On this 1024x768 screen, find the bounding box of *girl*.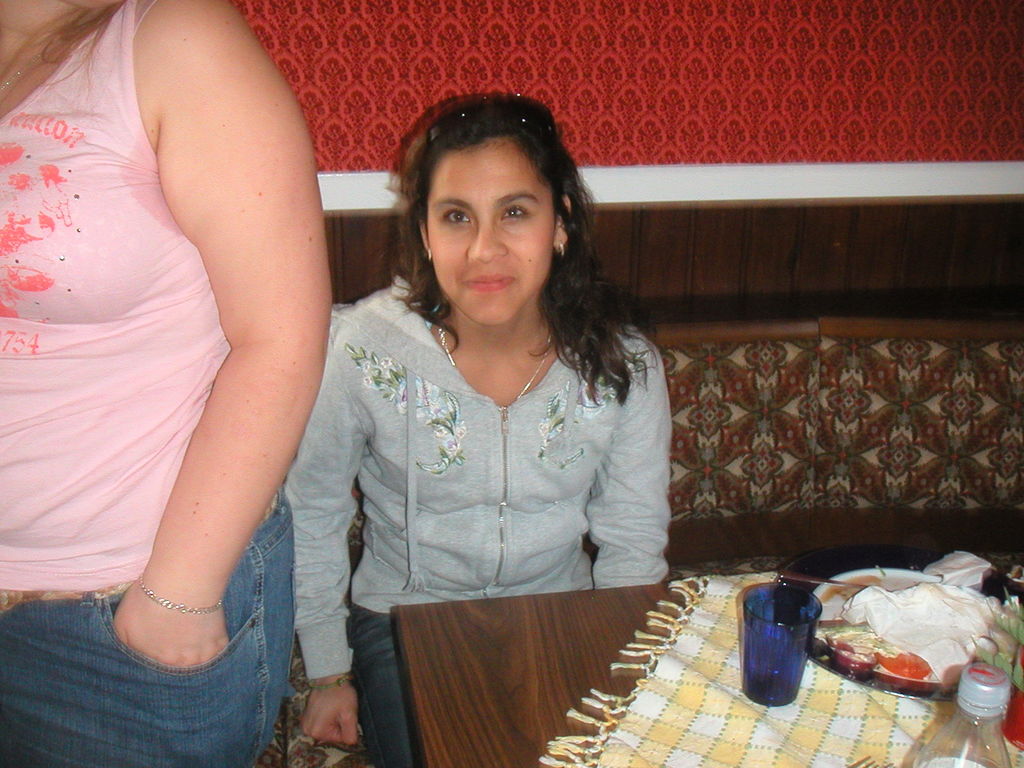
Bounding box: <bbox>281, 91, 682, 767</bbox>.
